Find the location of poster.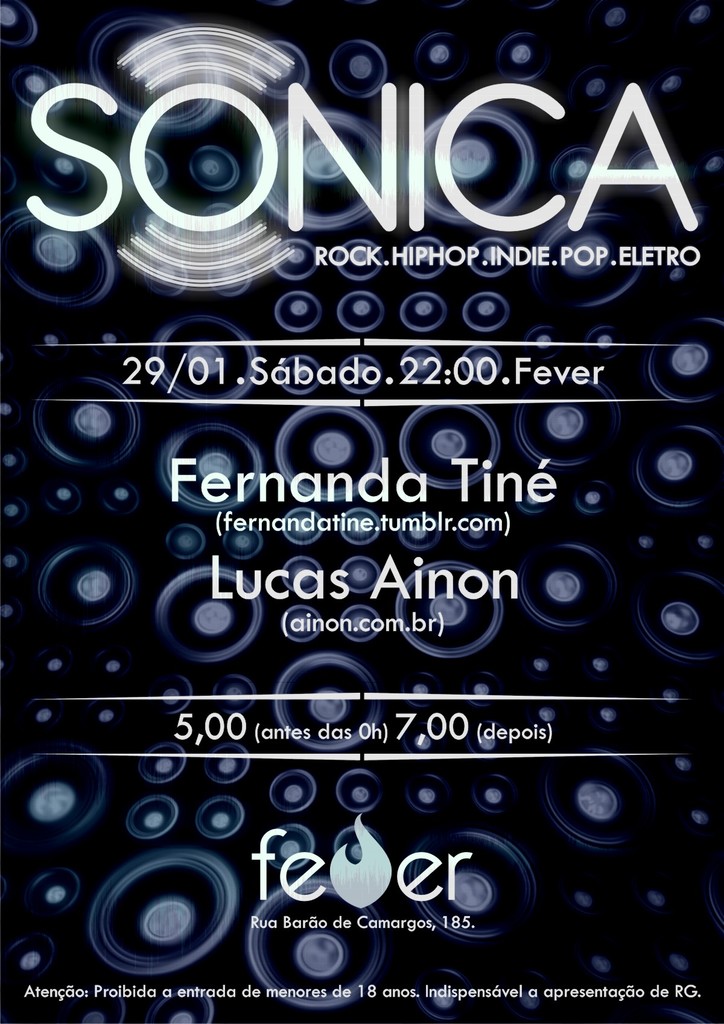
Location: [0, 0, 723, 1023].
